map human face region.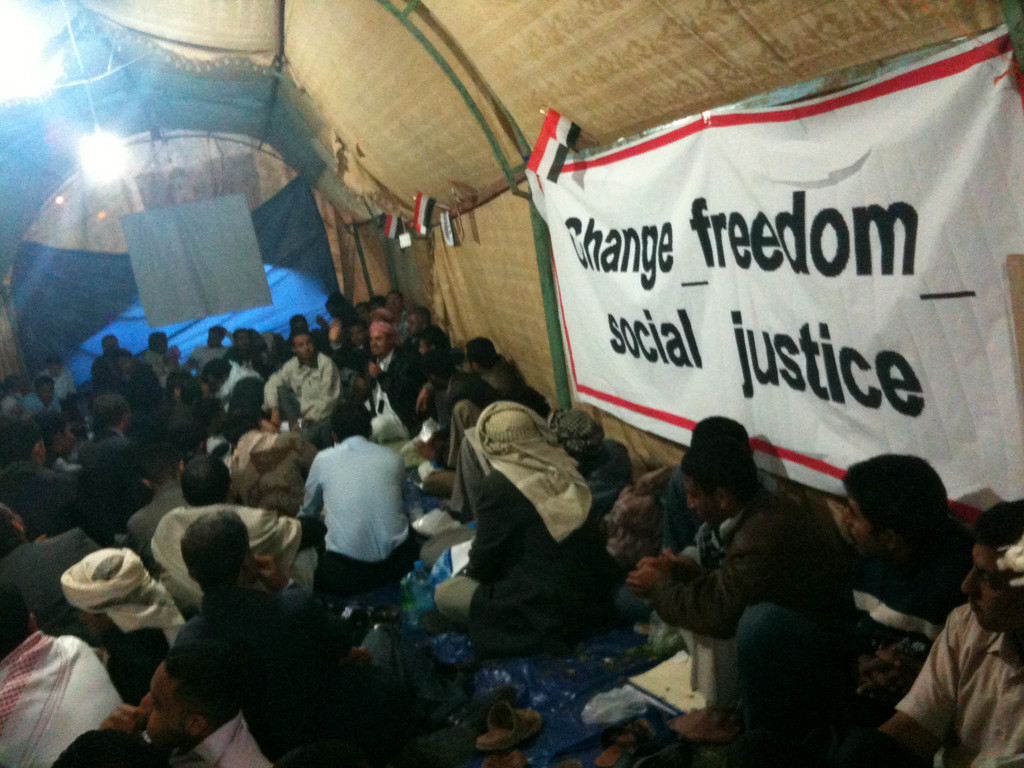
Mapped to 140/664/192/748.
